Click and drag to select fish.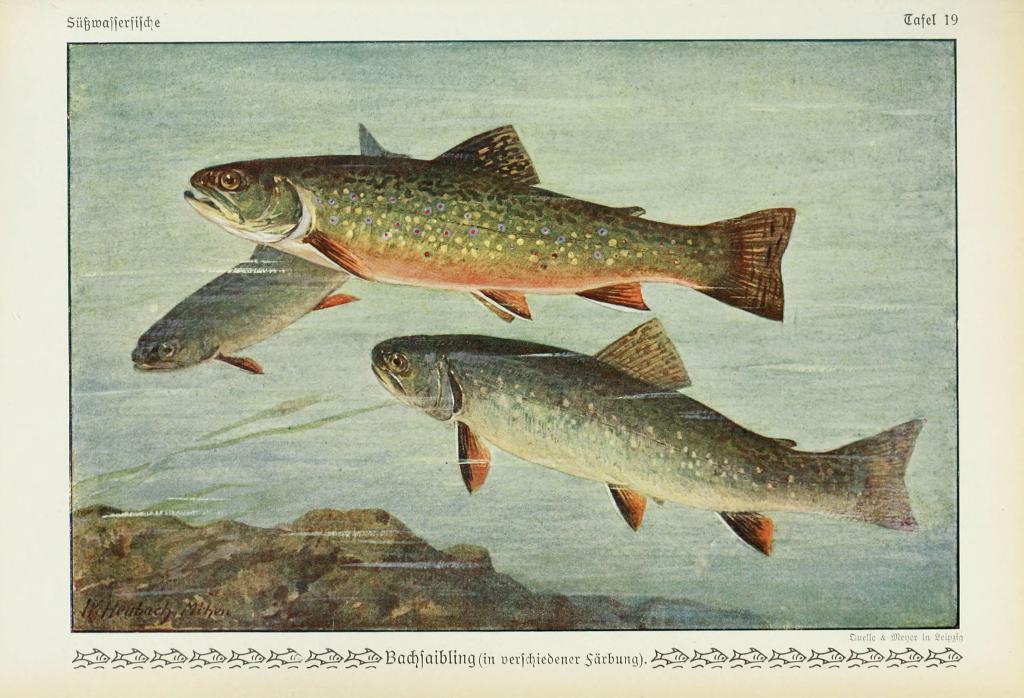
Selection: Rect(370, 312, 922, 569).
